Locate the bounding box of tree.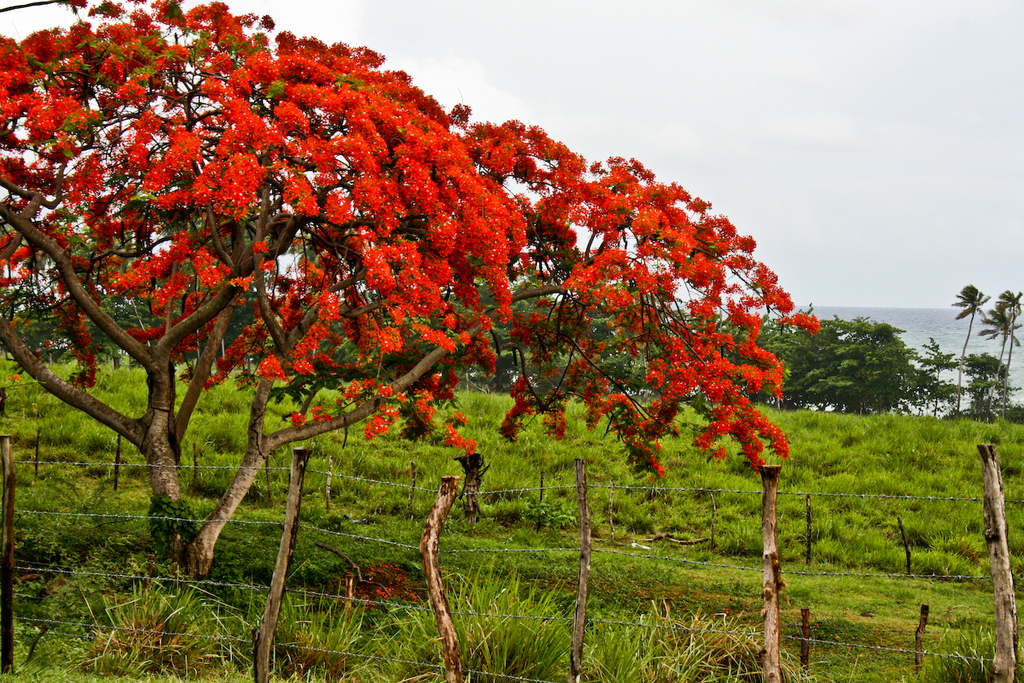
Bounding box: l=946, t=275, r=993, b=422.
